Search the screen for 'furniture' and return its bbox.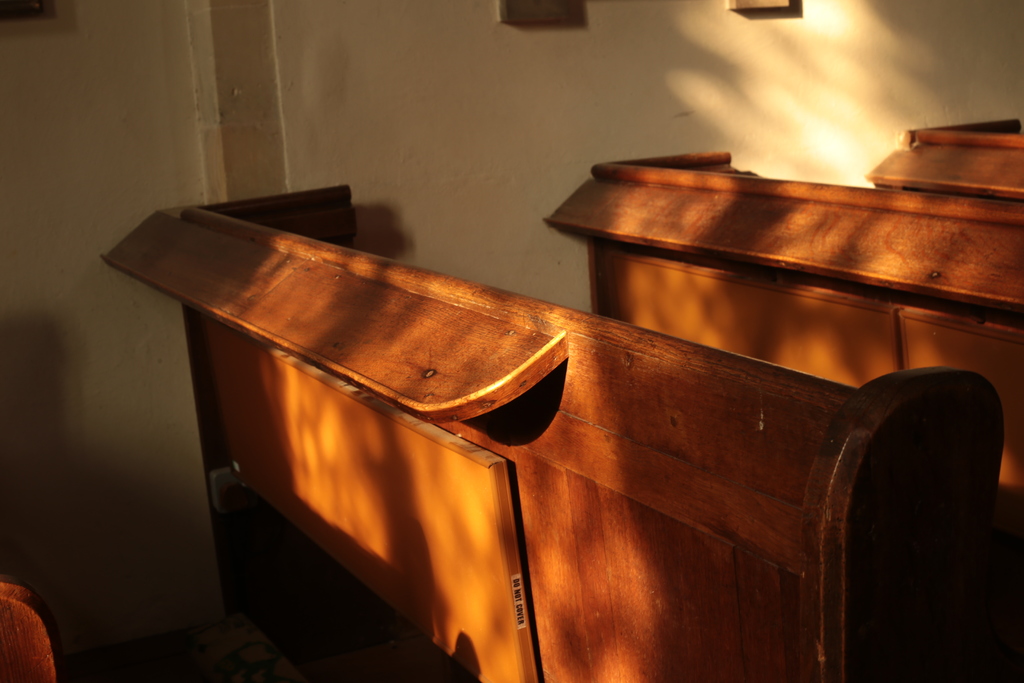
Found: <box>0,580,61,682</box>.
